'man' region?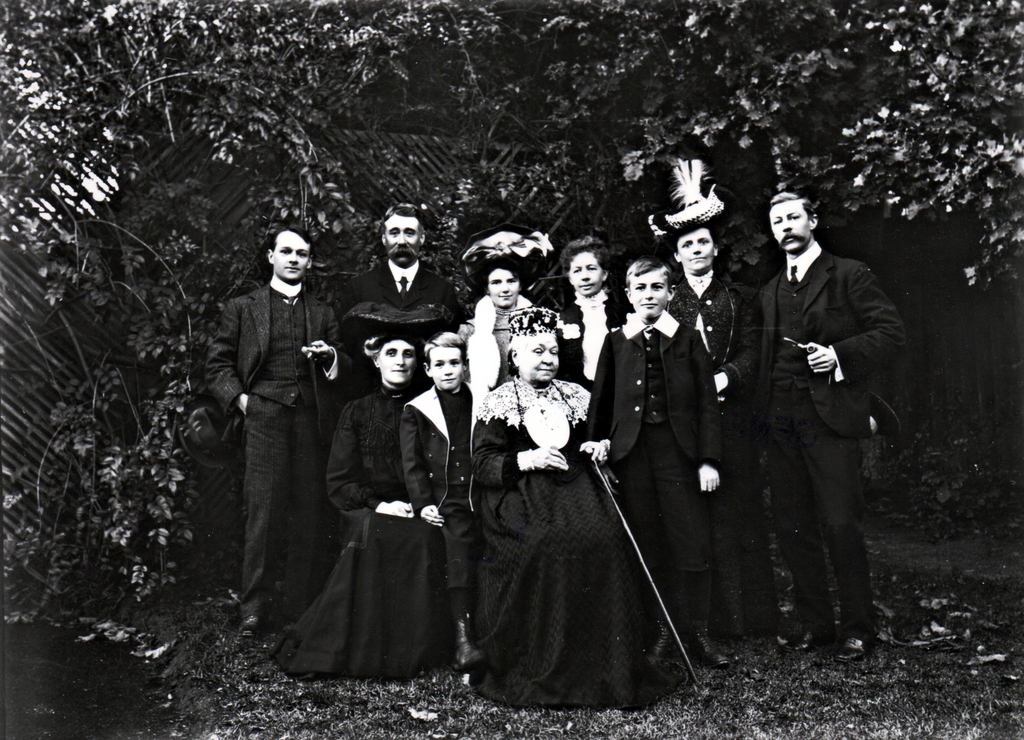
[x1=206, y1=224, x2=360, y2=630]
